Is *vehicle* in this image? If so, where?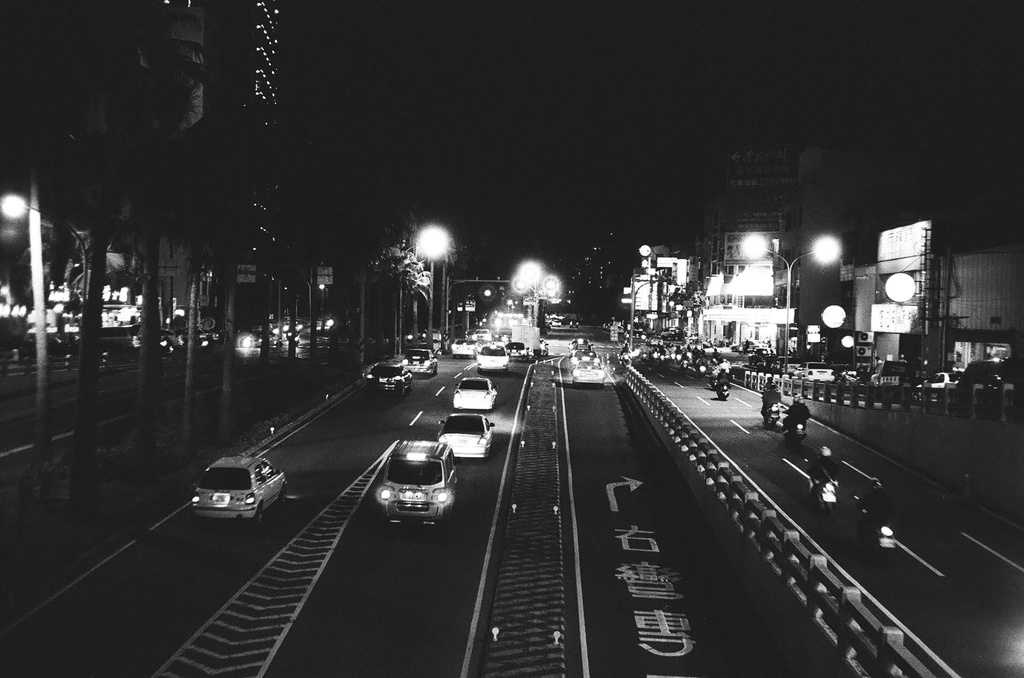
Yes, at x1=785, y1=421, x2=805, y2=451.
